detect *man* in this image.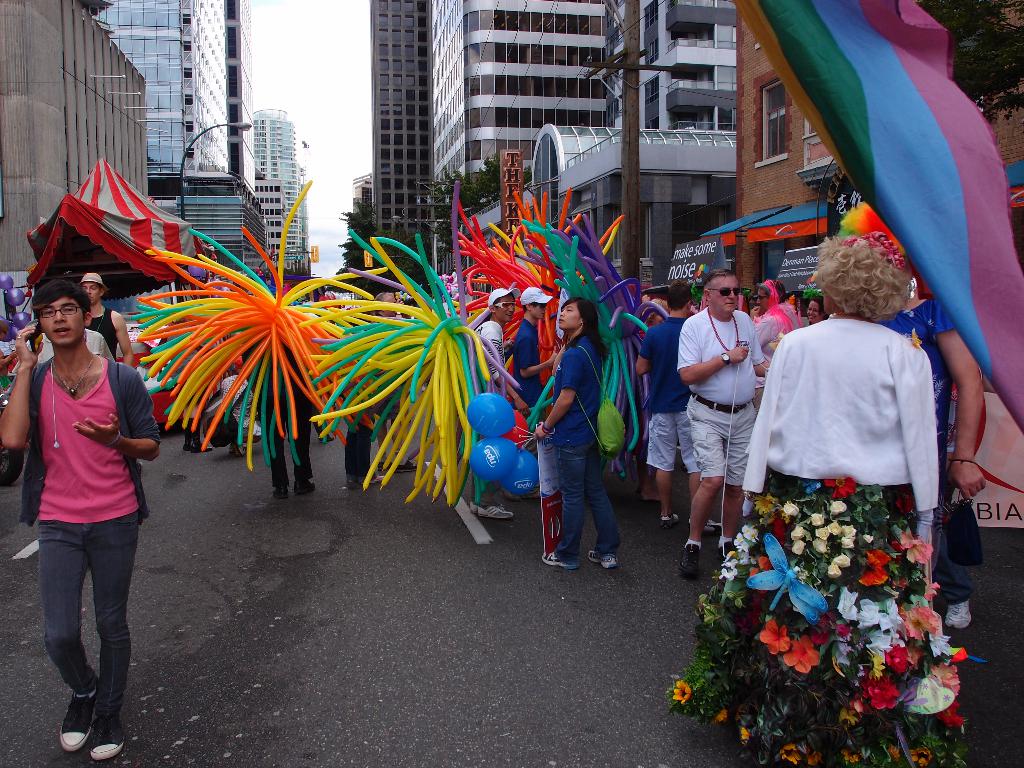
Detection: region(632, 280, 692, 538).
